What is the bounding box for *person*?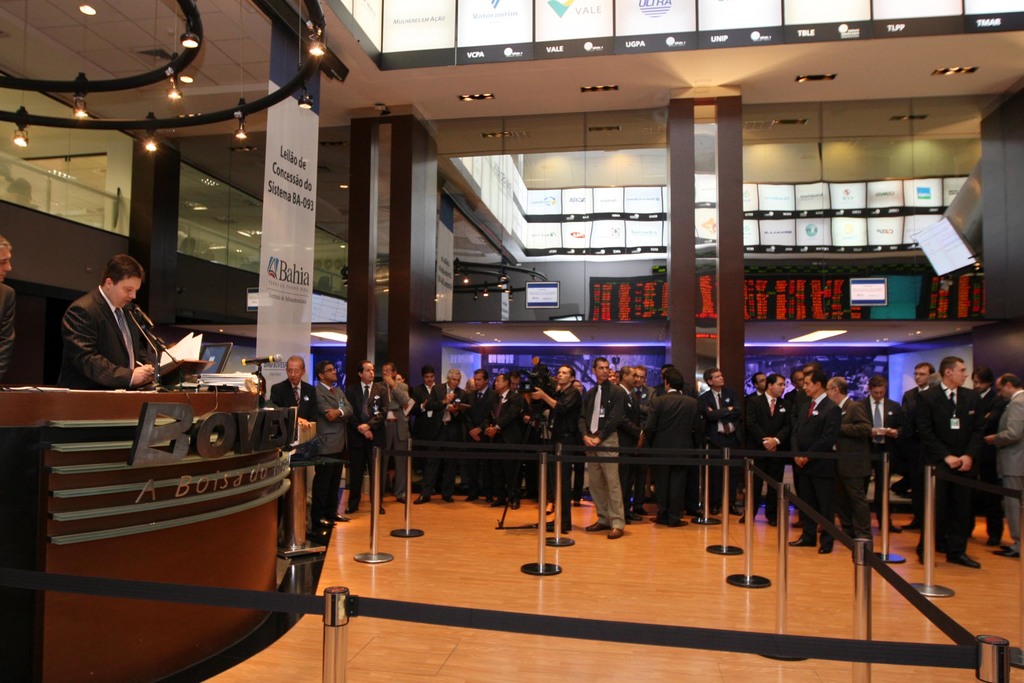
(849, 379, 906, 517).
